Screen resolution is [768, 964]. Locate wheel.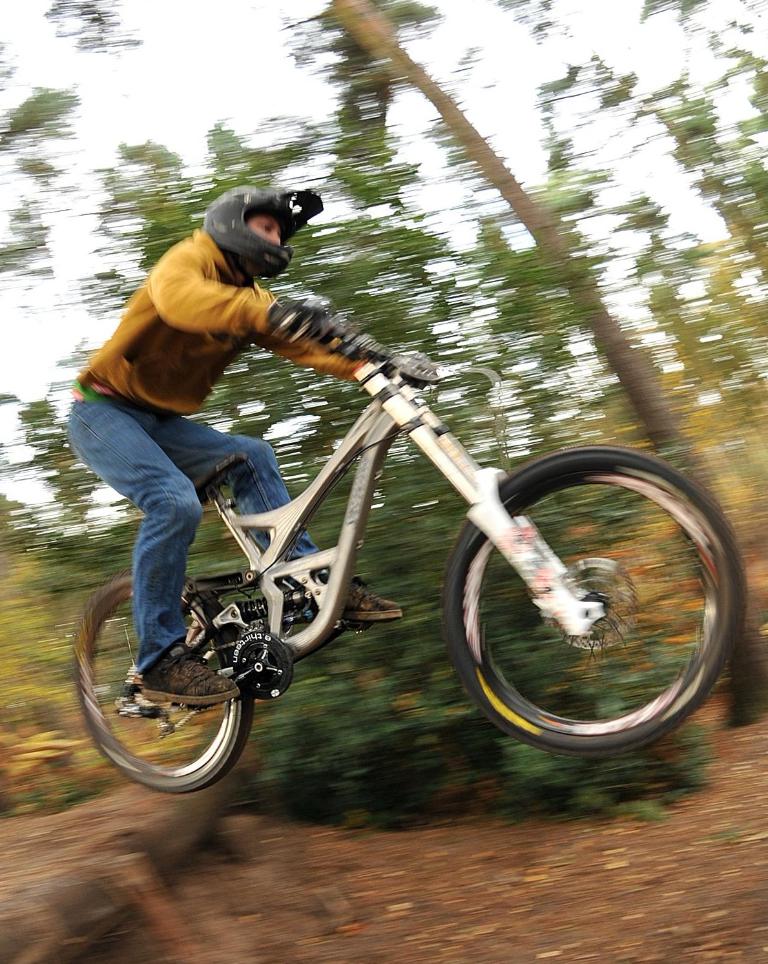
[left=74, top=560, right=255, bottom=794].
